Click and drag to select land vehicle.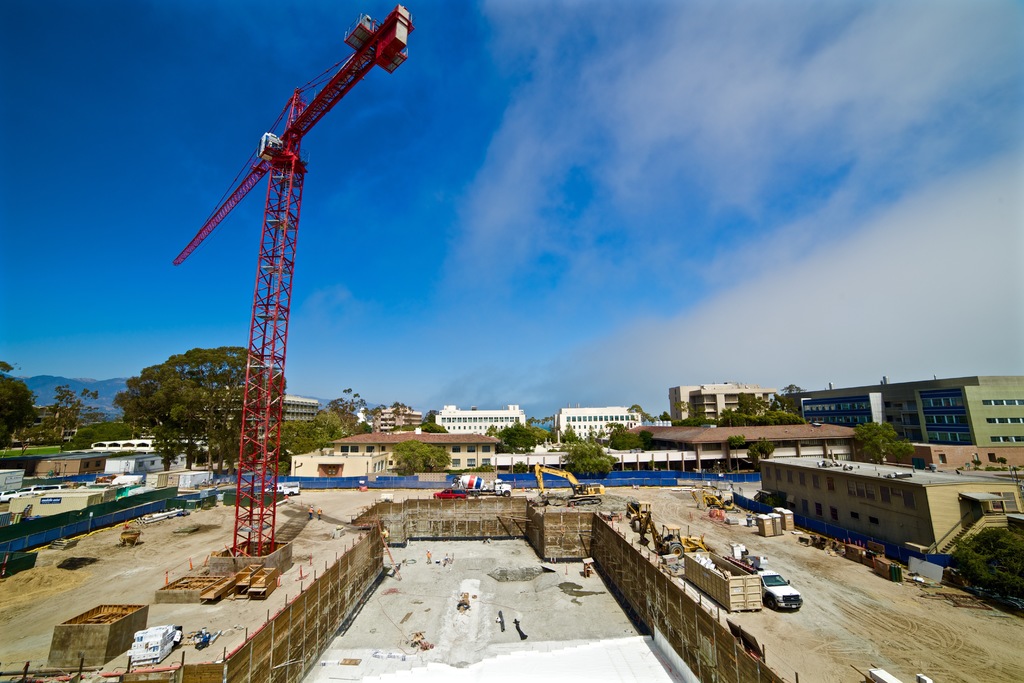
Selection: [x1=0, y1=488, x2=20, y2=506].
